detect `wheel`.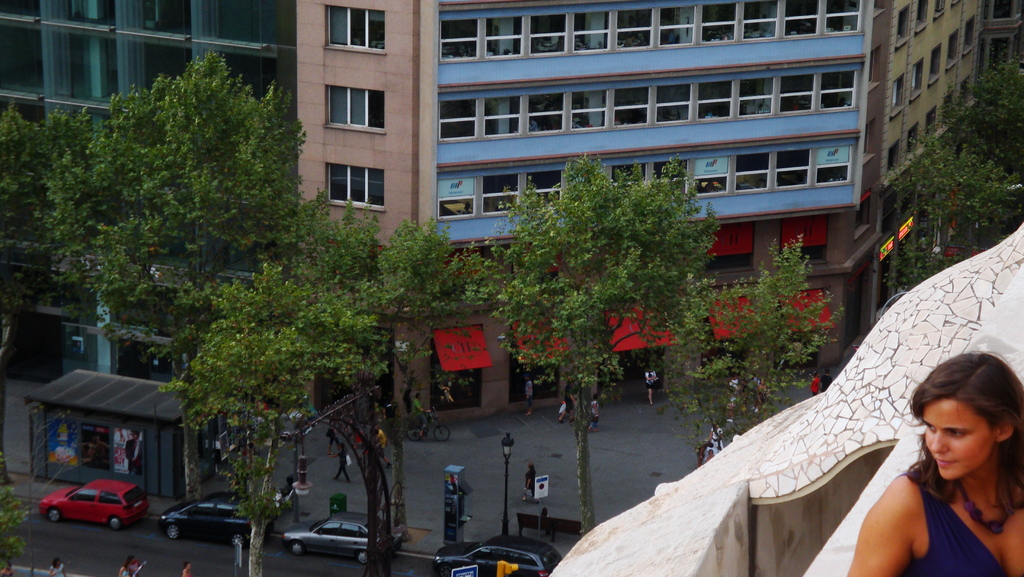
Detected at box=[109, 515, 123, 535].
